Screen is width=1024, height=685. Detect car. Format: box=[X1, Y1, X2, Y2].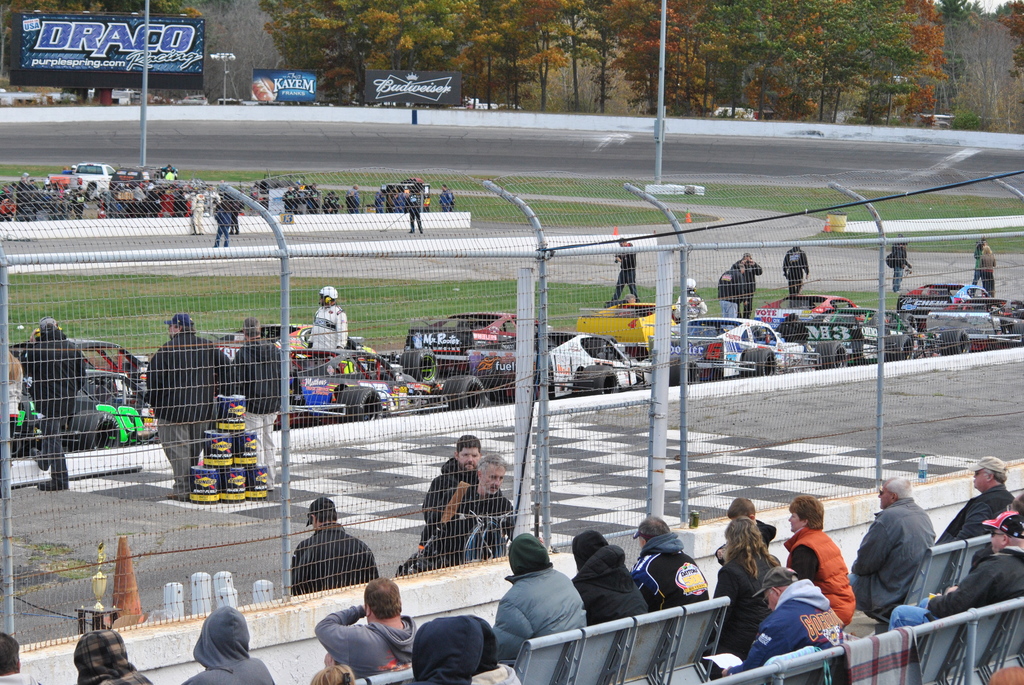
box=[898, 278, 985, 313].
